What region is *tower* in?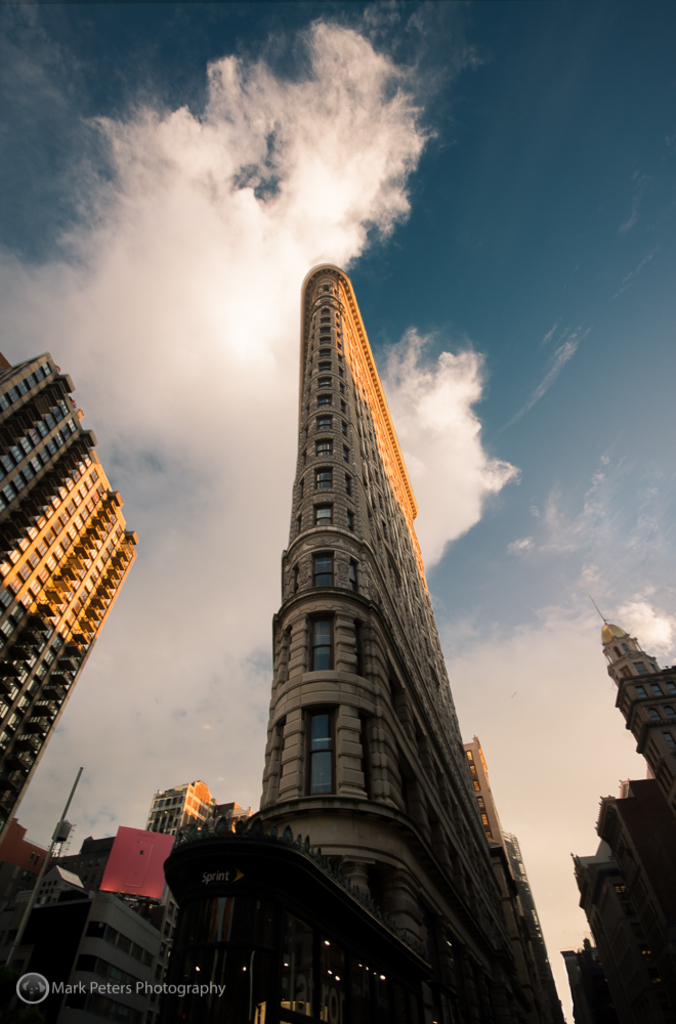
box(615, 624, 675, 783).
